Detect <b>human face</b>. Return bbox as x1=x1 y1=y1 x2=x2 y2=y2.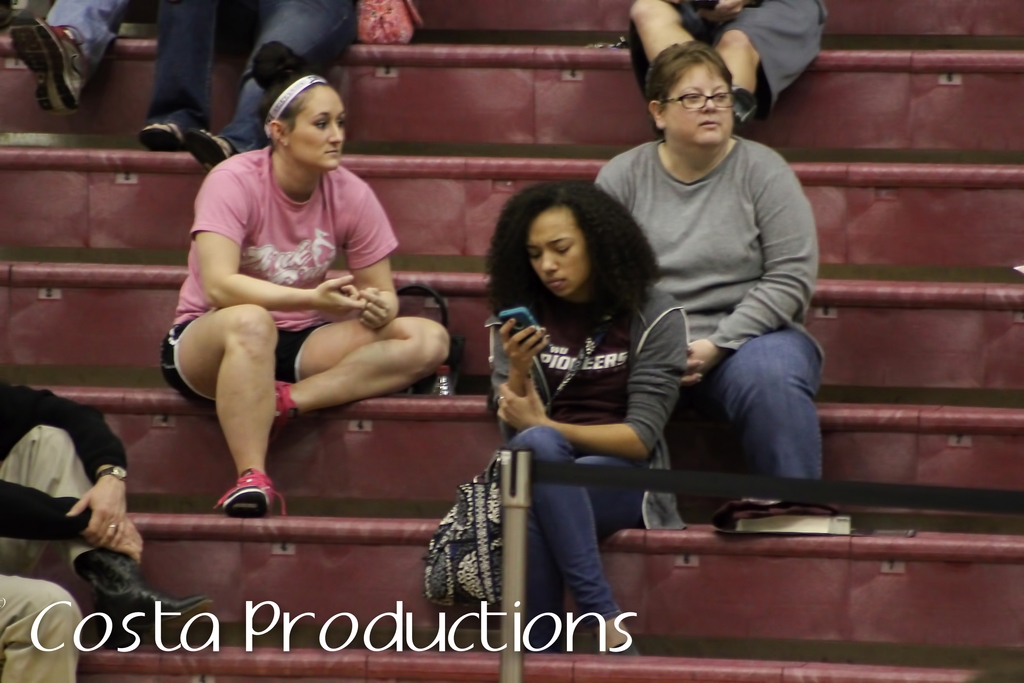
x1=665 y1=60 x2=728 y2=144.
